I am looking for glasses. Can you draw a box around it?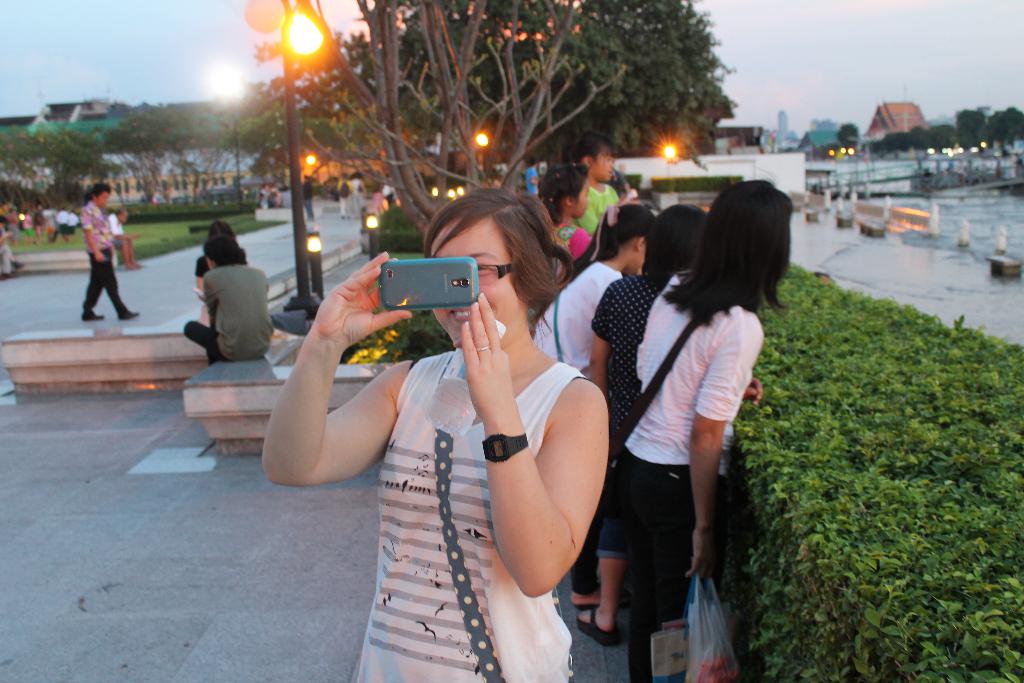
Sure, the bounding box is (x1=476, y1=263, x2=511, y2=291).
